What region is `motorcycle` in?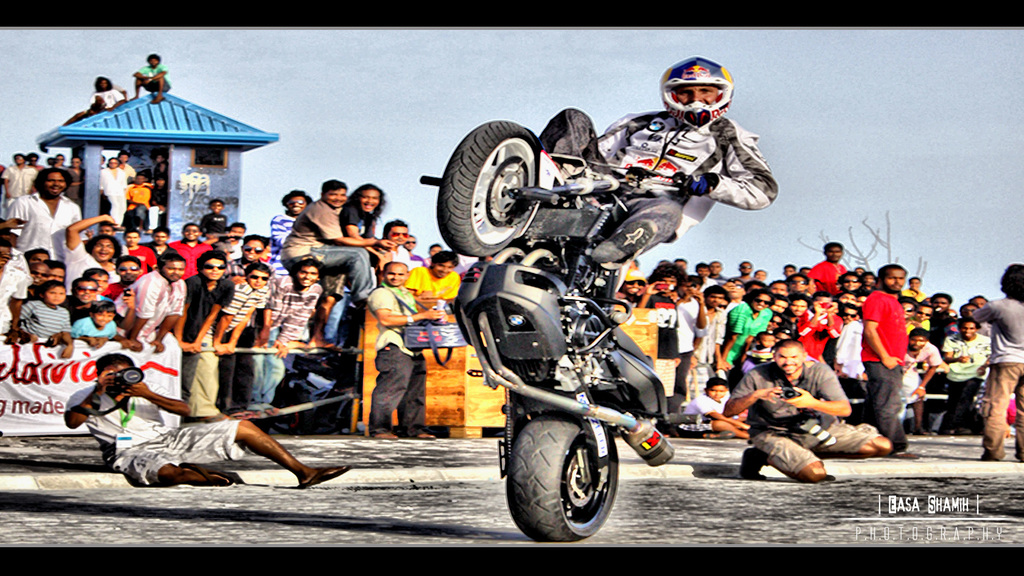
(x1=430, y1=164, x2=708, y2=529).
